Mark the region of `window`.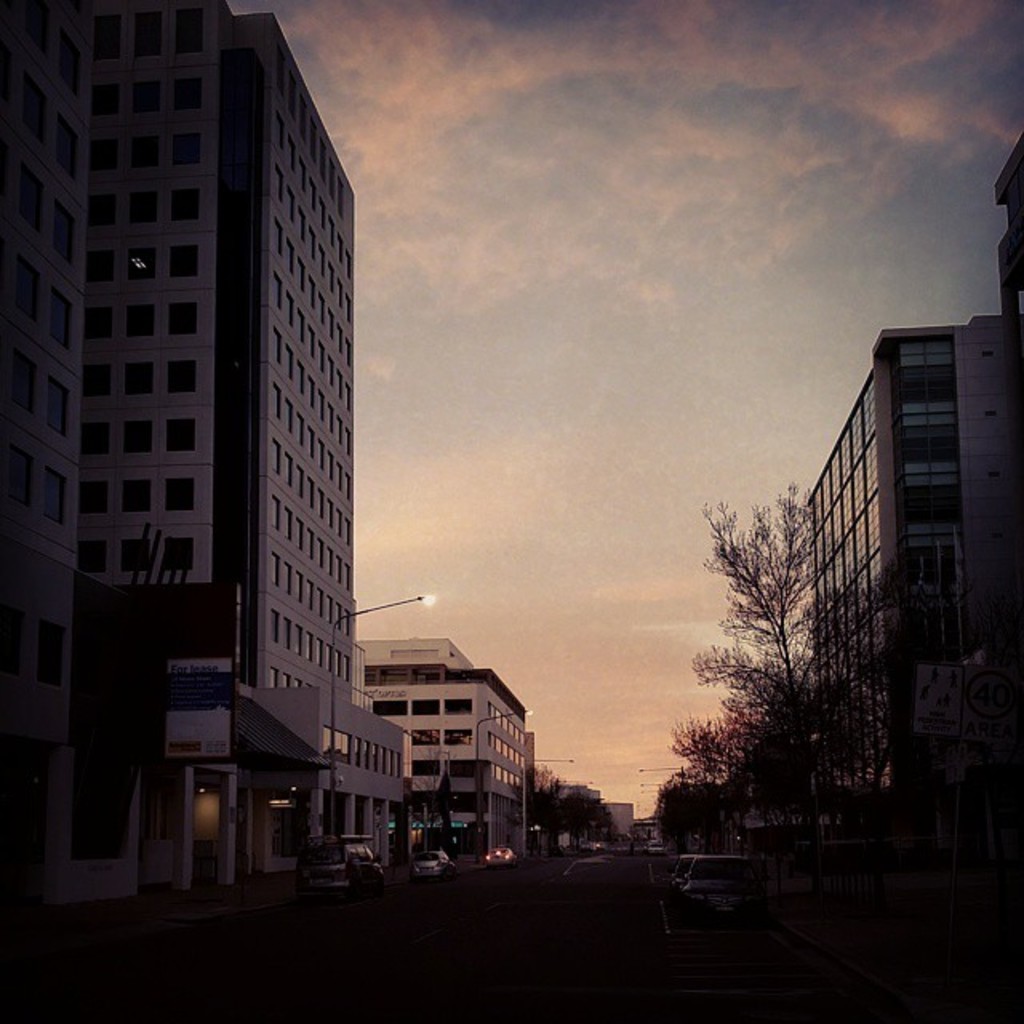
Region: bbox=[128, 250, 157, 286].
